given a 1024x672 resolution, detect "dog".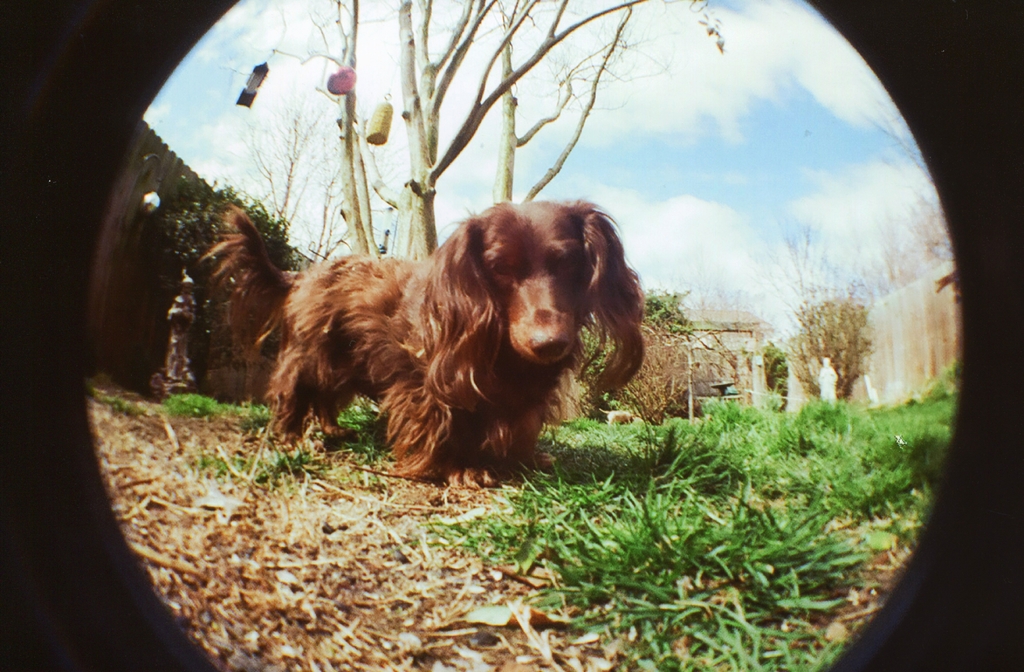
(259,194,645,487).
